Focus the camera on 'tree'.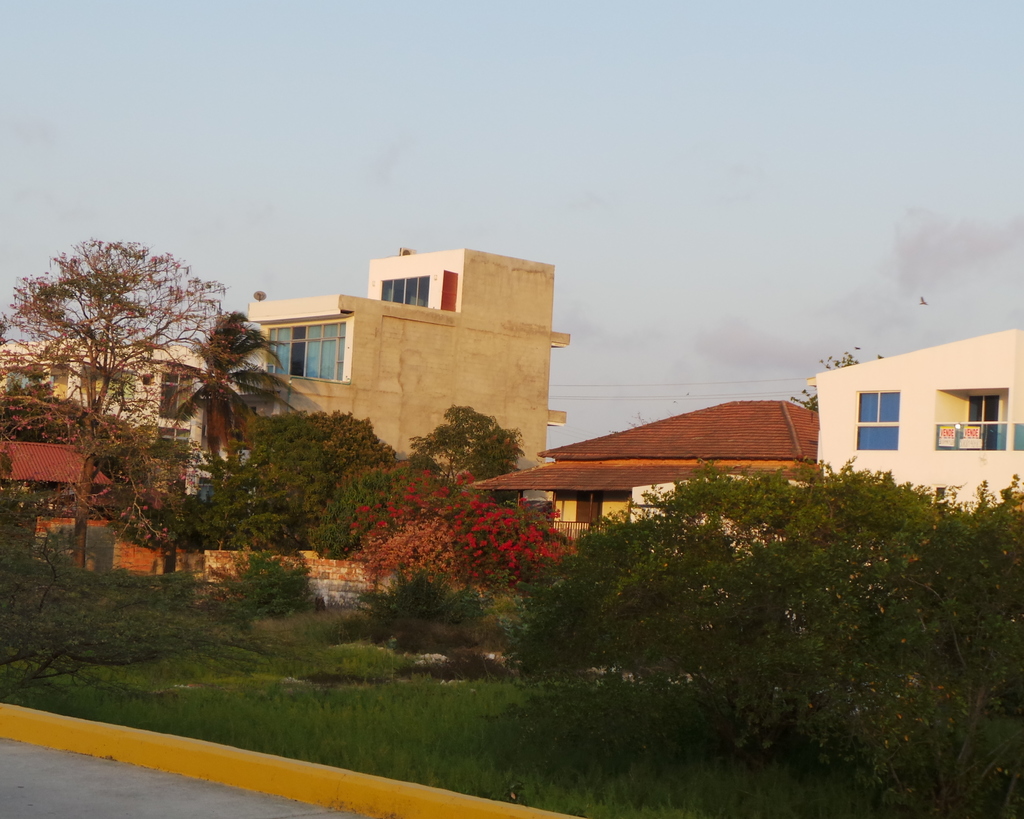
Focus region: Rect(165, 304, 295, 496).
